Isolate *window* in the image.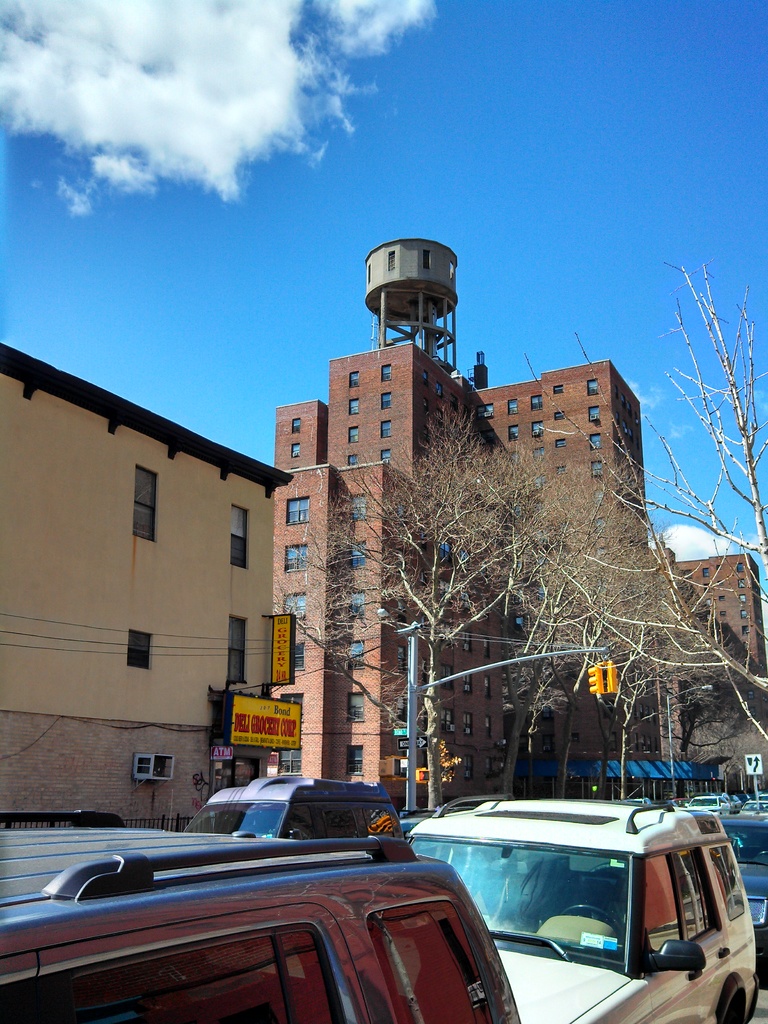
Isolated region: BBox(552, 409, 568, 421).
